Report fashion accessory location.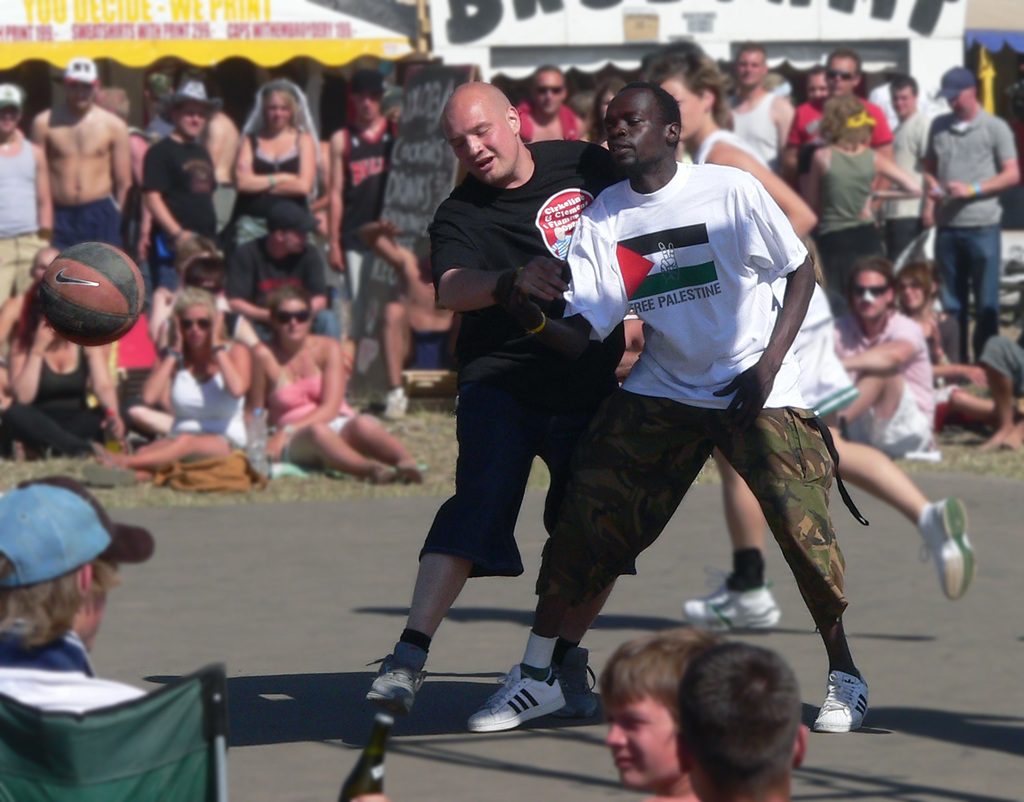
Report: 559 650 599 718.
